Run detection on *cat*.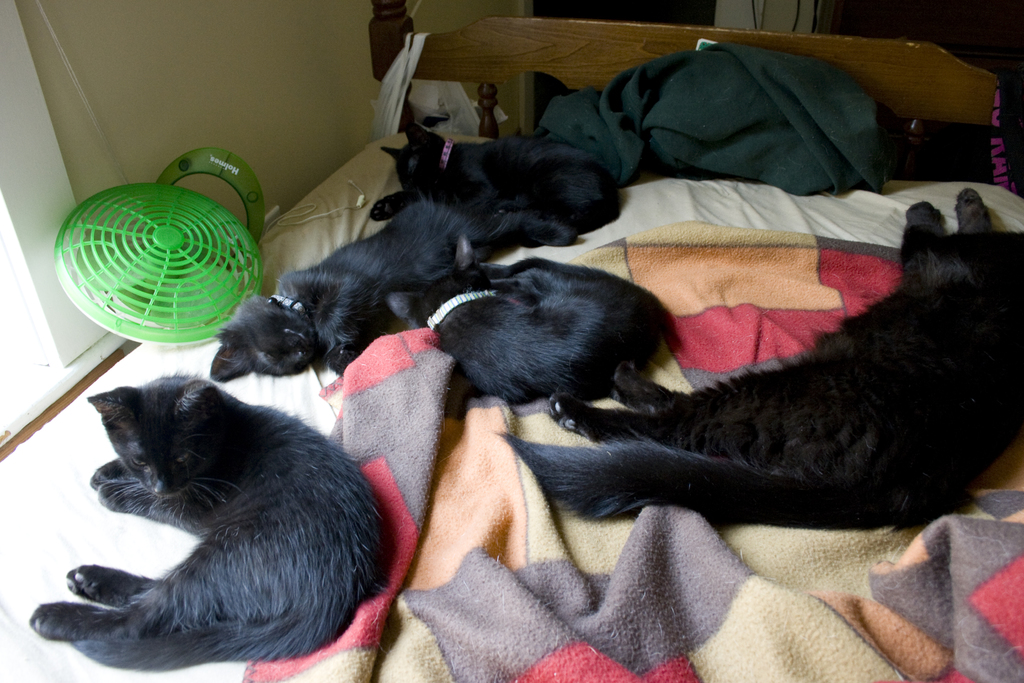
Result: (213, 200, 483, 383).
